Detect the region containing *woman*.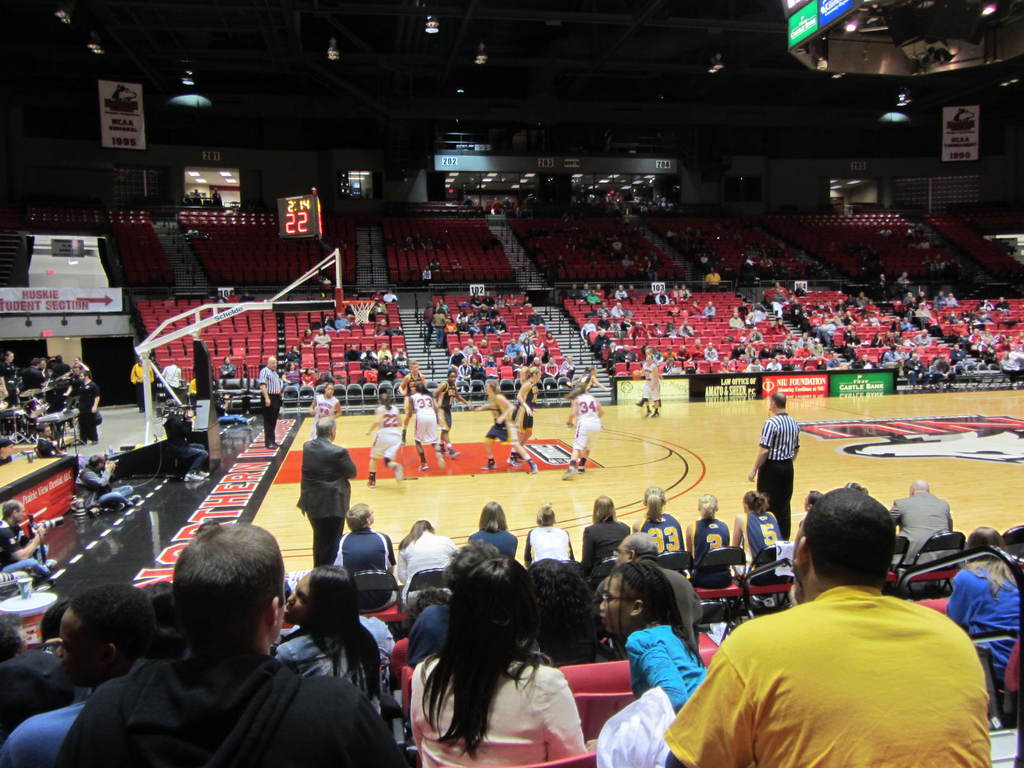
639/356/660/417.
